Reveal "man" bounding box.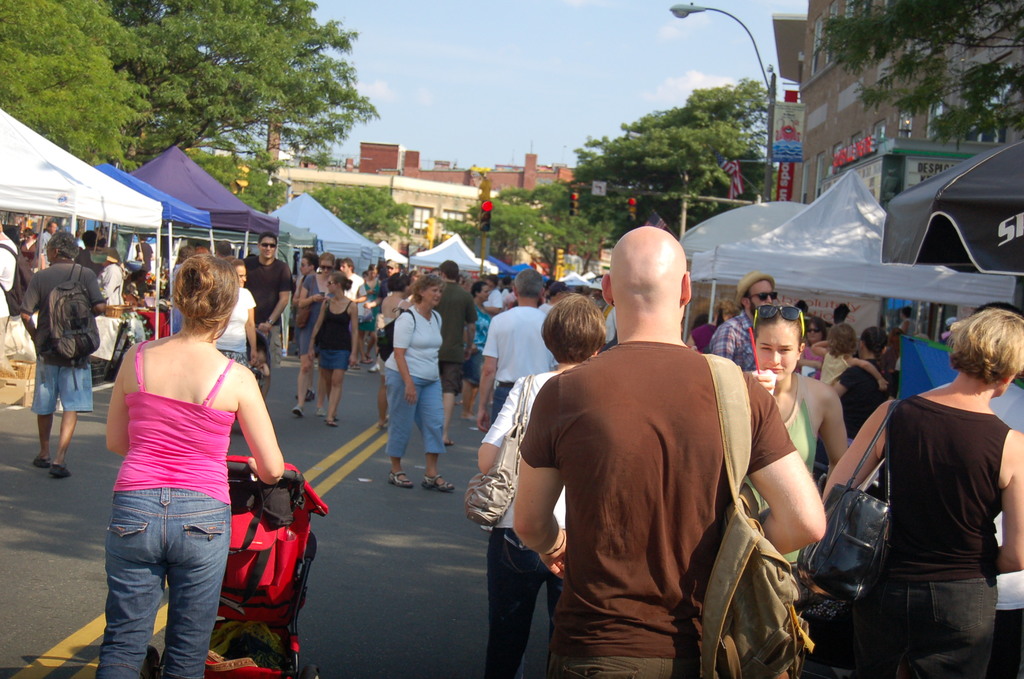
Revealed: (left=337, top=258, right=364, bottom=339).
